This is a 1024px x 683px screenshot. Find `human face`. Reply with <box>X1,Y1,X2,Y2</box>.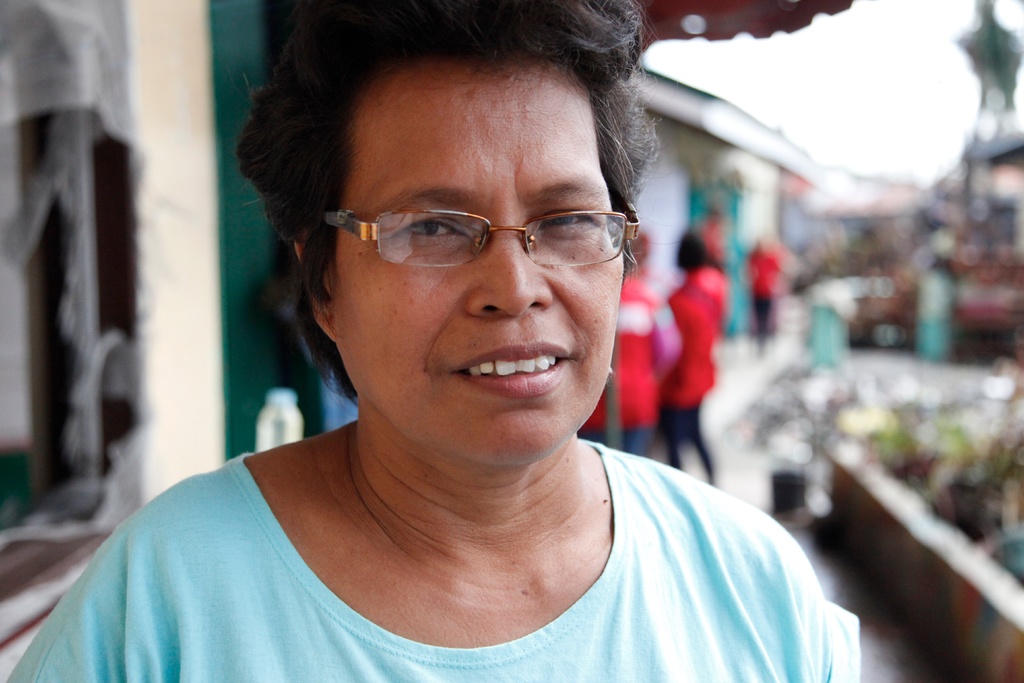
<box>335,63,626,465</box>.
